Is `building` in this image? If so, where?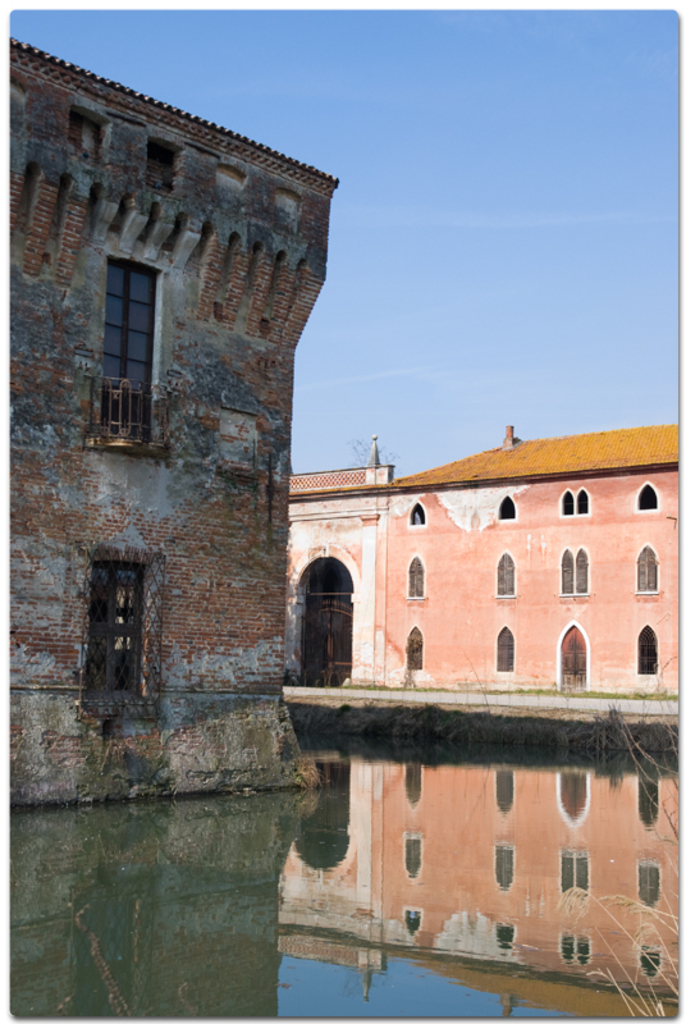
Yes, at <region>14, 38, 337, 804</region>.
